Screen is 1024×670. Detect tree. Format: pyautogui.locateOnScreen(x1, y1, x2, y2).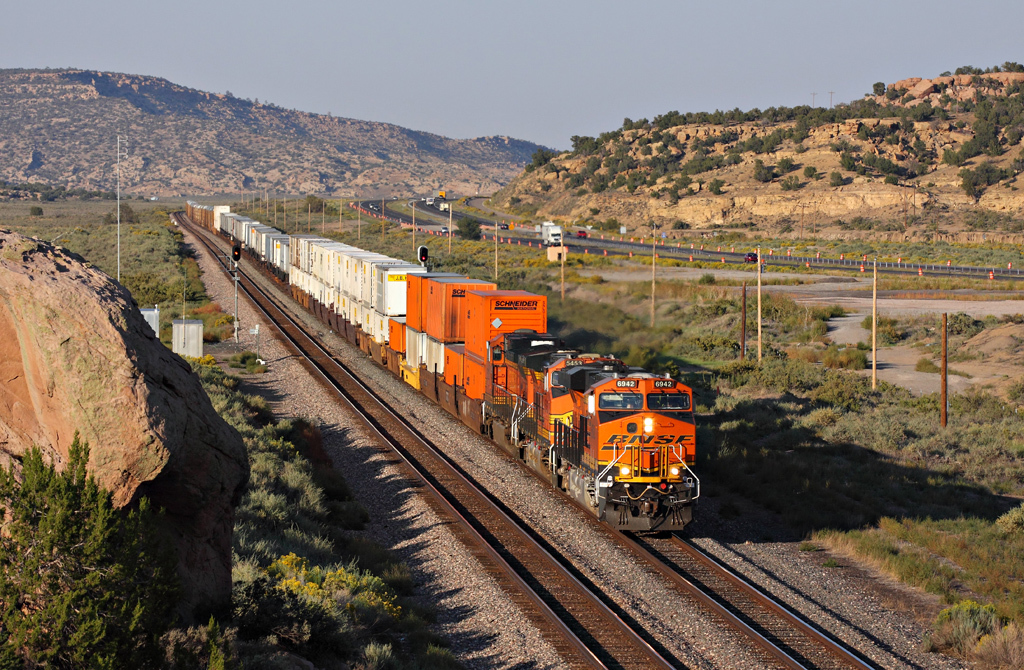
pyautogui.locateOnScreen(586, 158, 602, 174).
